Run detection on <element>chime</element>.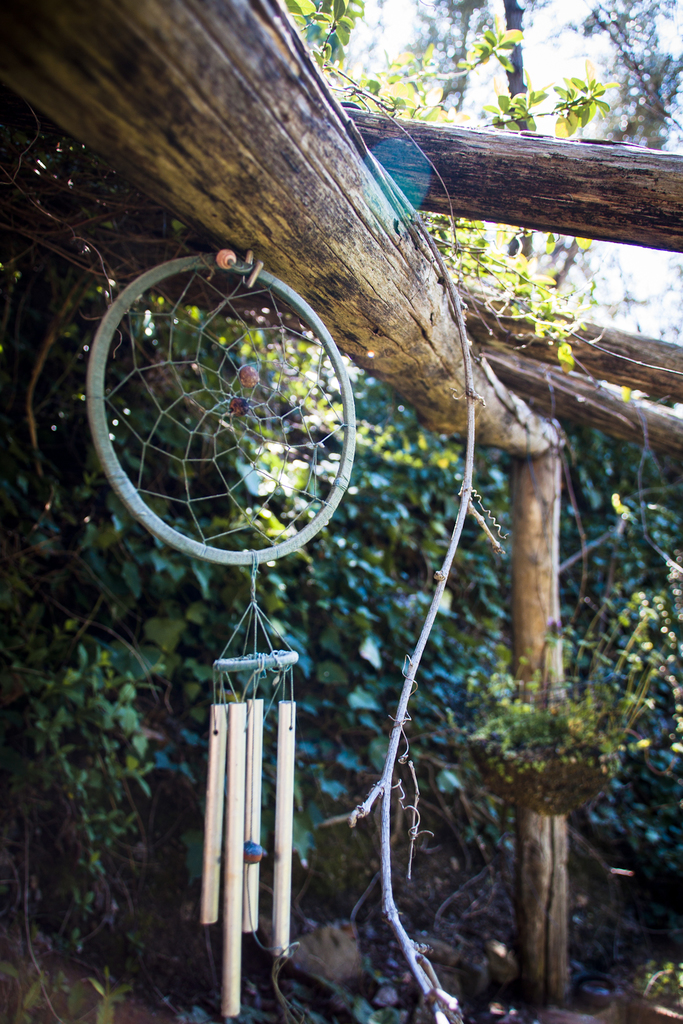
Result: 164, 537, 320, 1023.
